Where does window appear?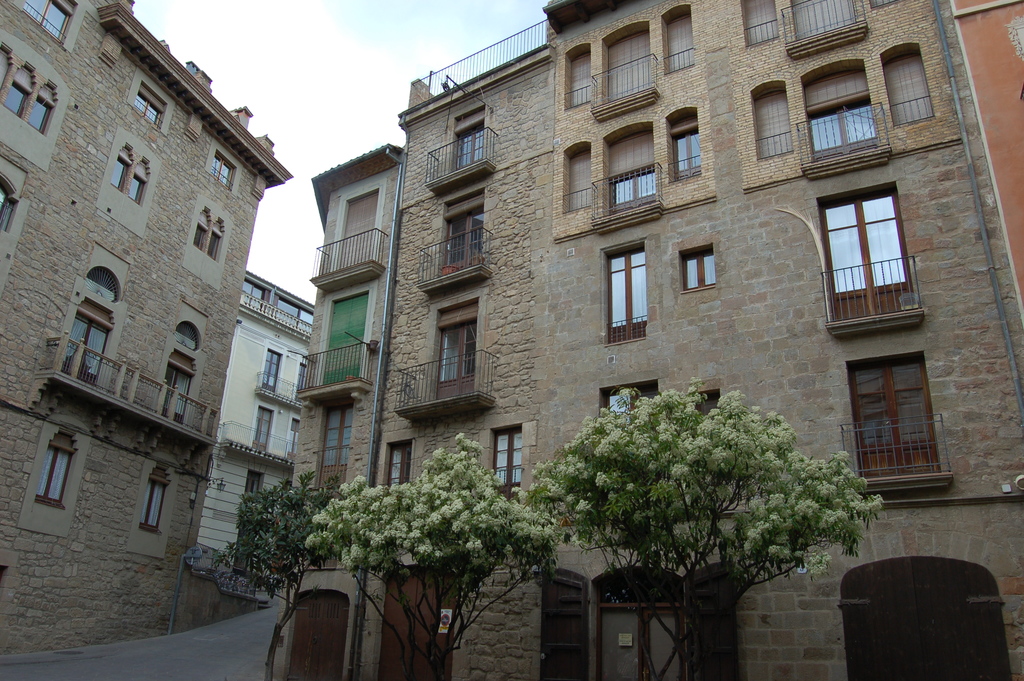
Appears at BBox(388, 444, 411, 494).
